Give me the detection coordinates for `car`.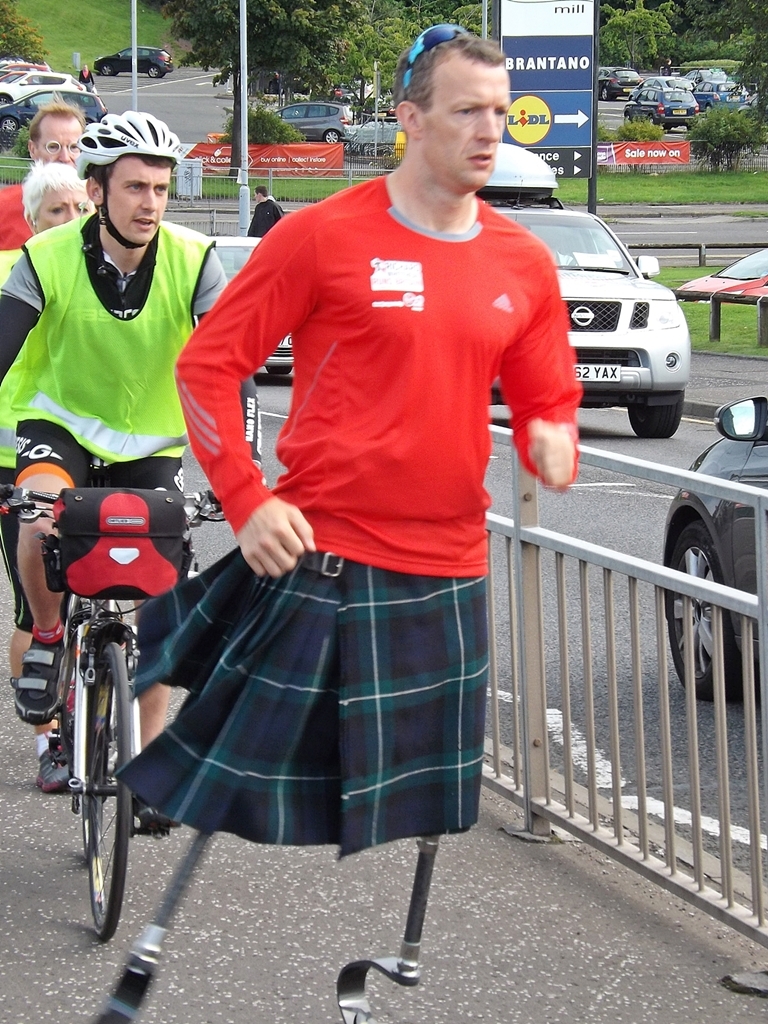
crop(277, 102, 351, 146).
